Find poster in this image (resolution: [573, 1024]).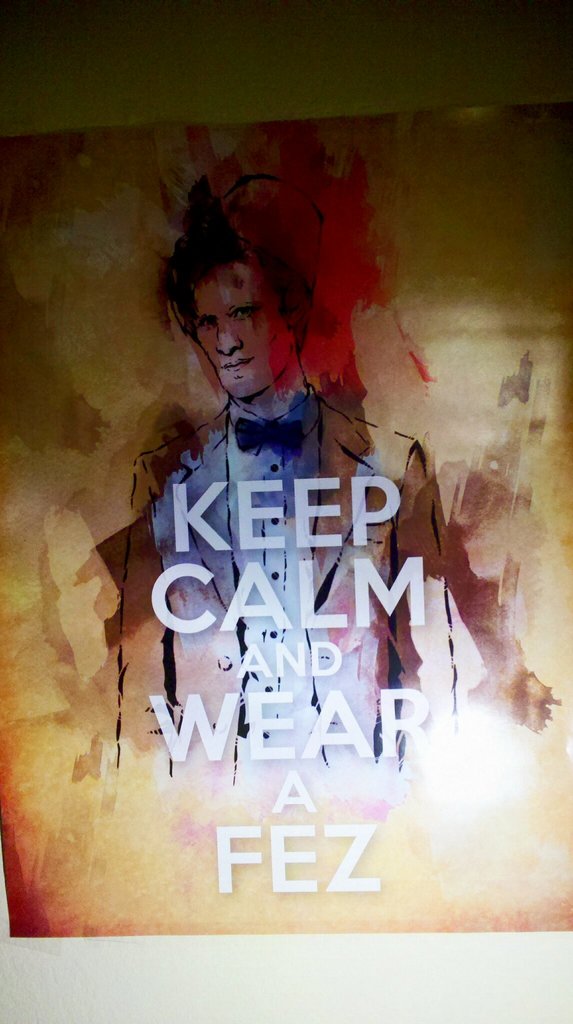
[x1=0, y1=99, x2=572, y2=940].
